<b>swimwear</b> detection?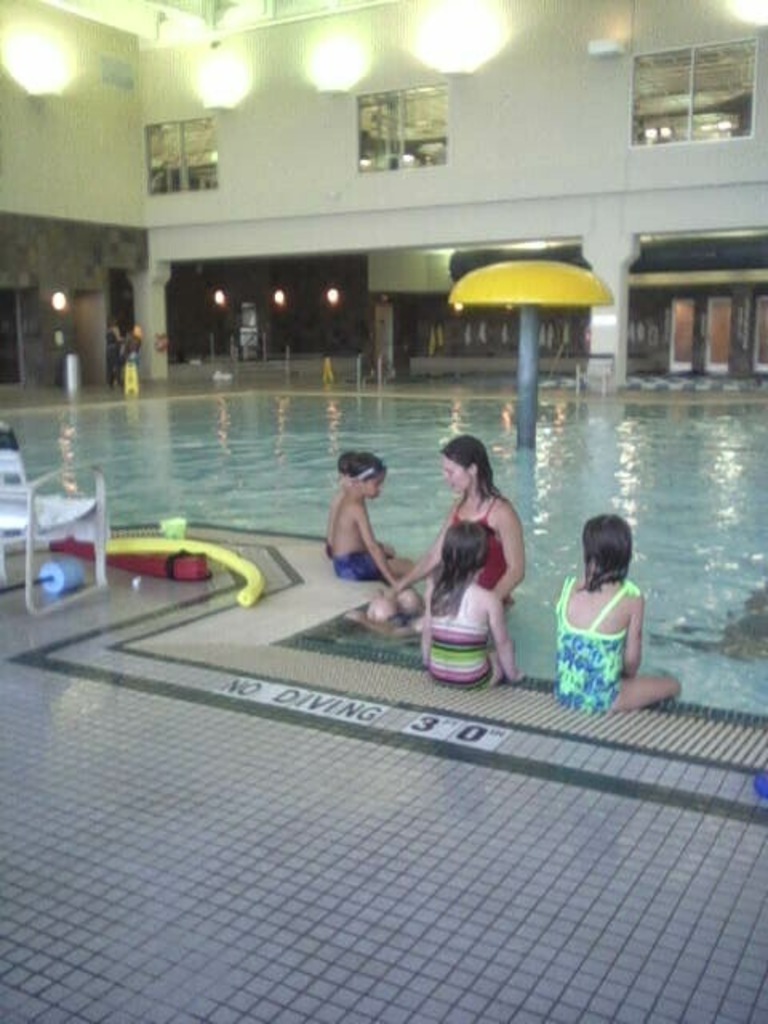
<region>453, 496, 509, 587</region>
